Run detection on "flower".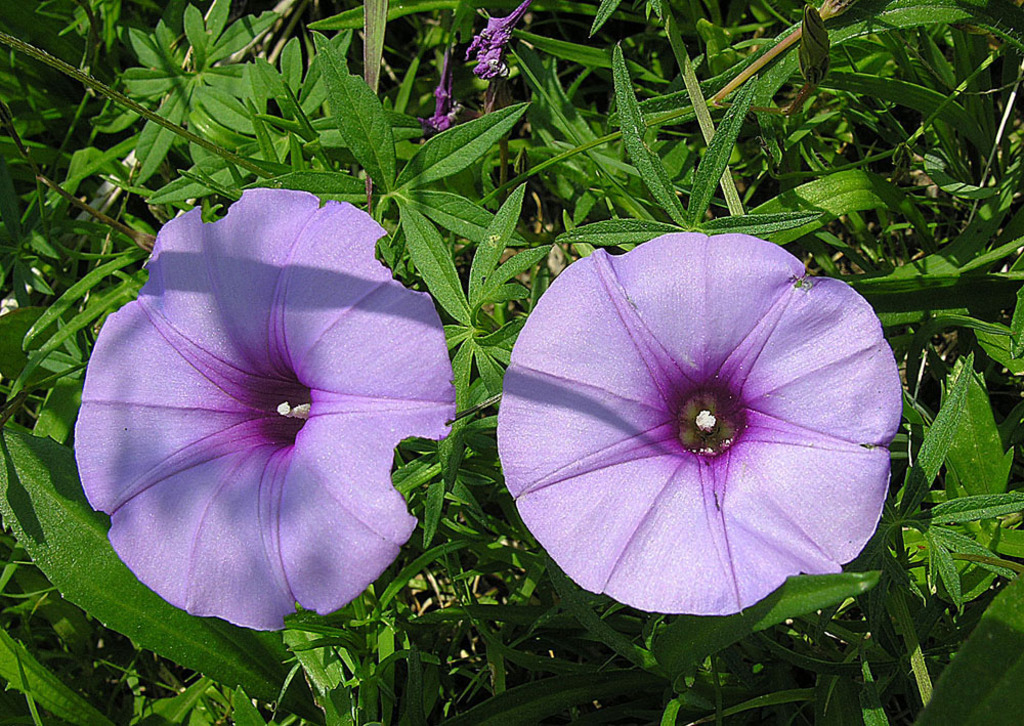
Result: {"left": 68, "top": 183, "right": 456, "bottom": 636}.
